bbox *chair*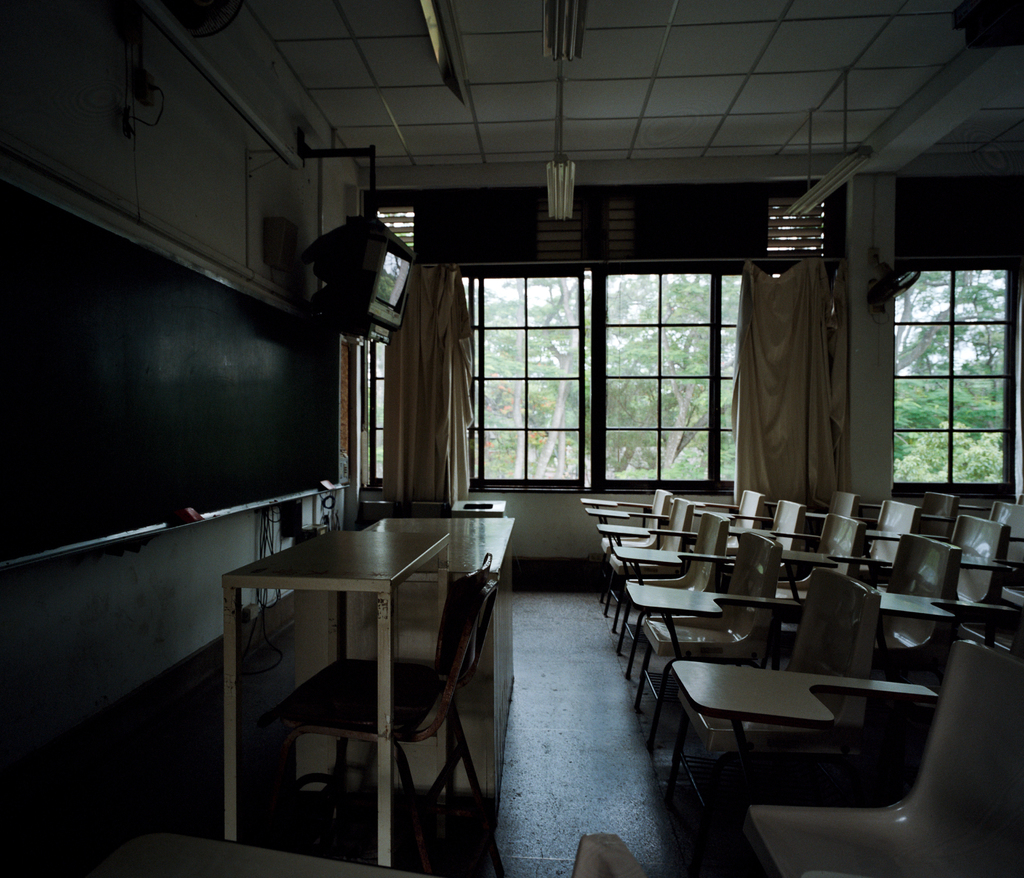
{"left": 579, "top": 484, "right": 673, "bottom": 615}
